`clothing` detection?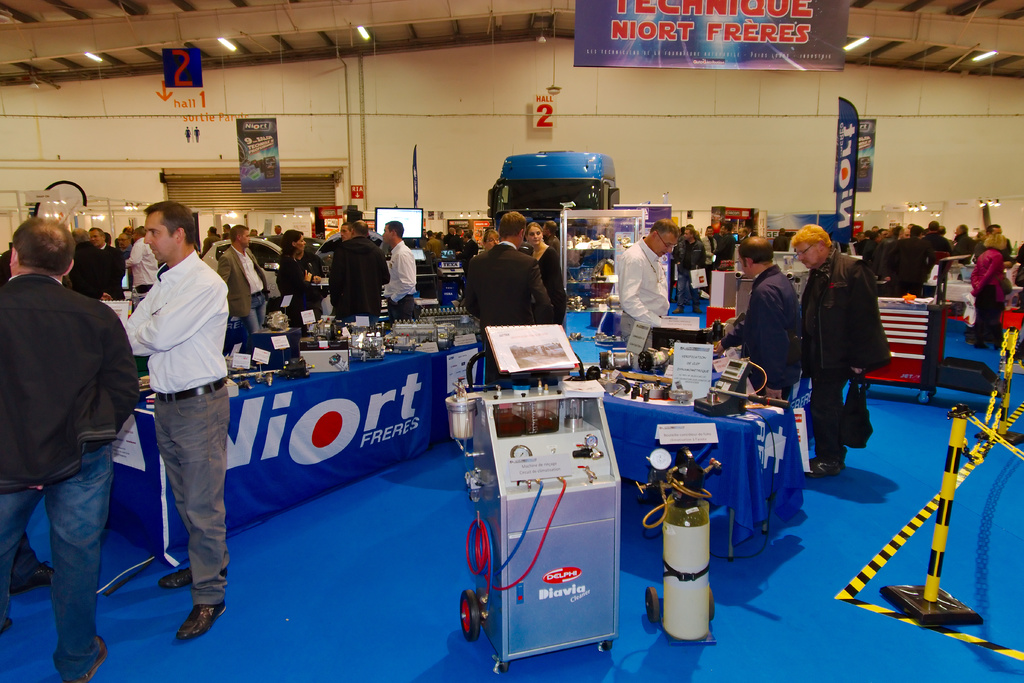
(left=972, top=252, right=1007, bottom=292)
